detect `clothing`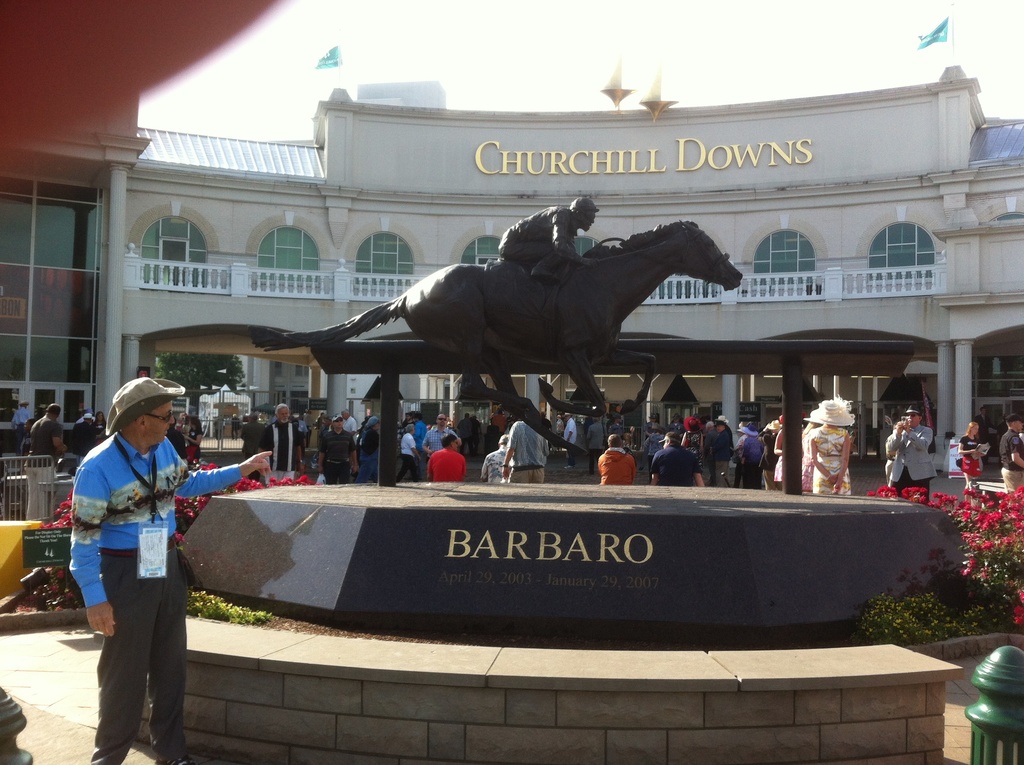
x1=258 y1=422 x2=300 y2=472
